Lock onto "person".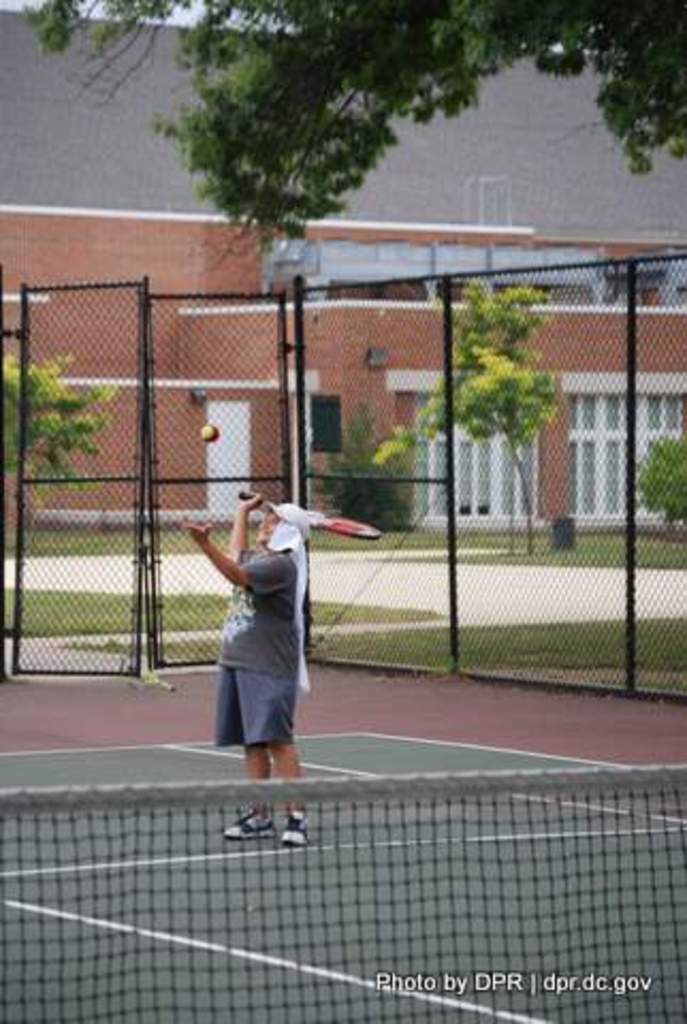
Locked: pyautogui.locateOnScreen(192, 480, 337, 809).
